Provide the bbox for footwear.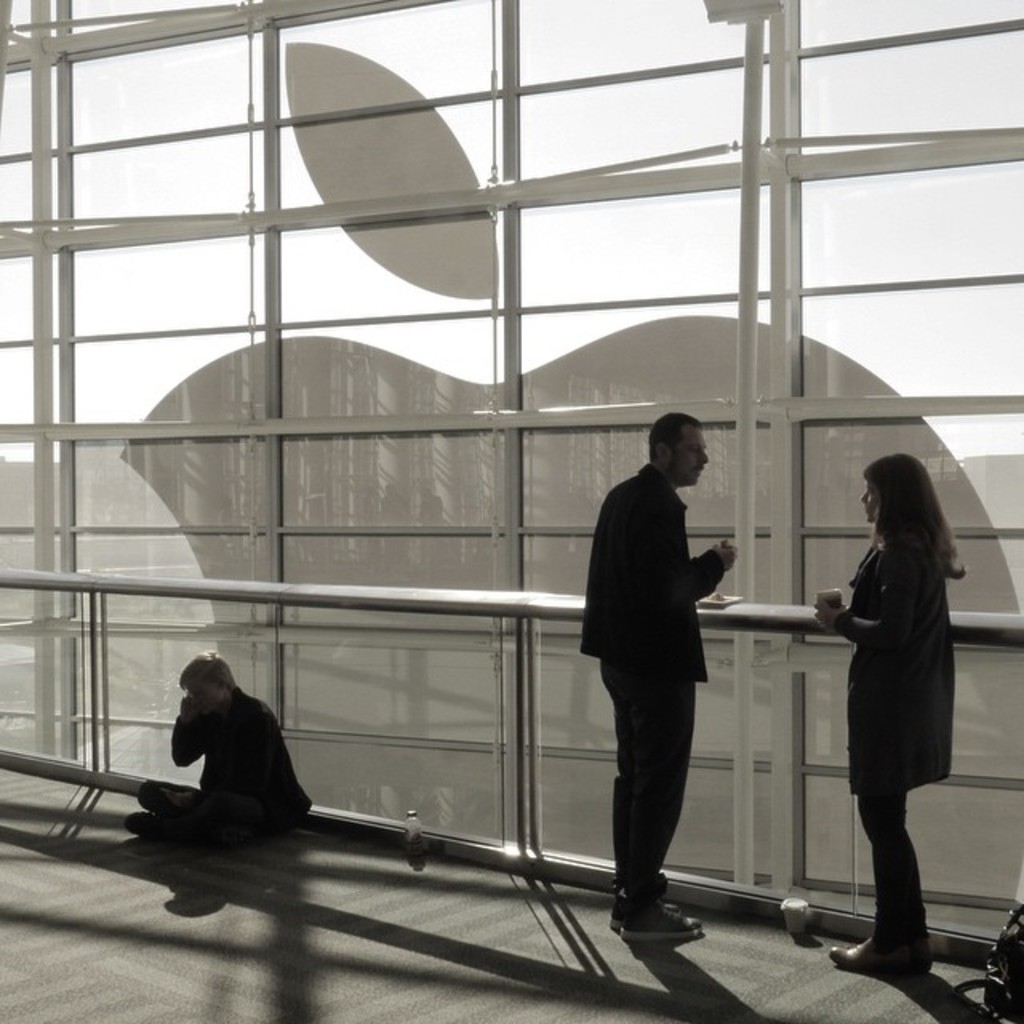
bbox=[126, 816, 154, 835].
